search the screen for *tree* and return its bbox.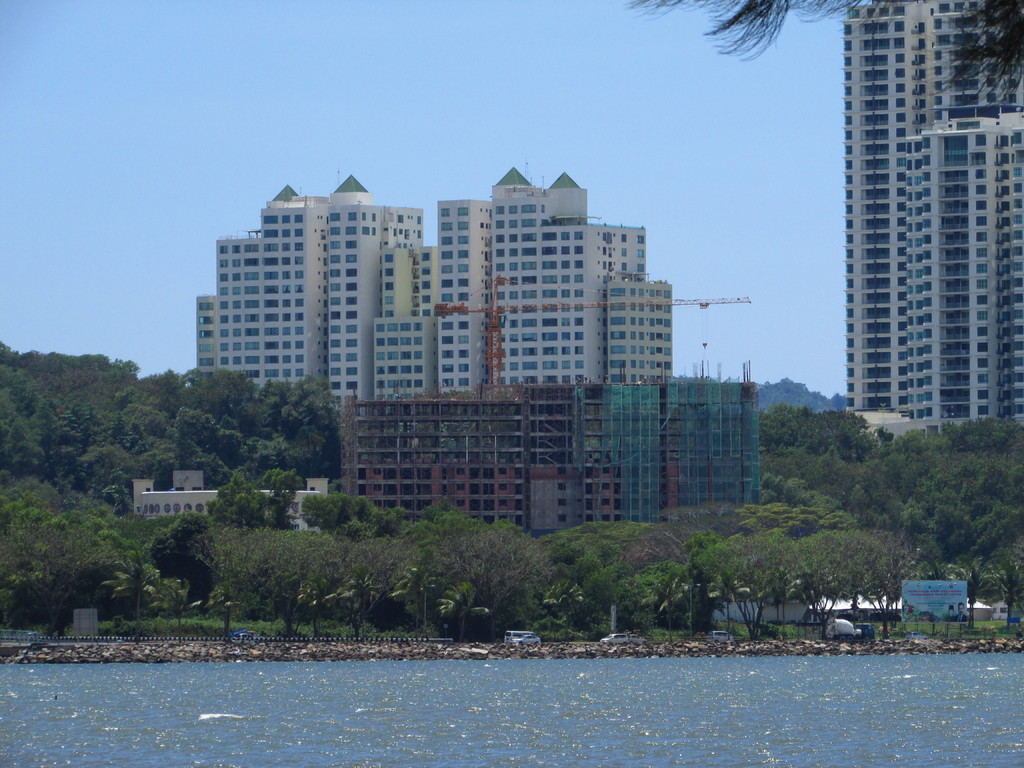
Found: (621, 0, 1023, 103).
